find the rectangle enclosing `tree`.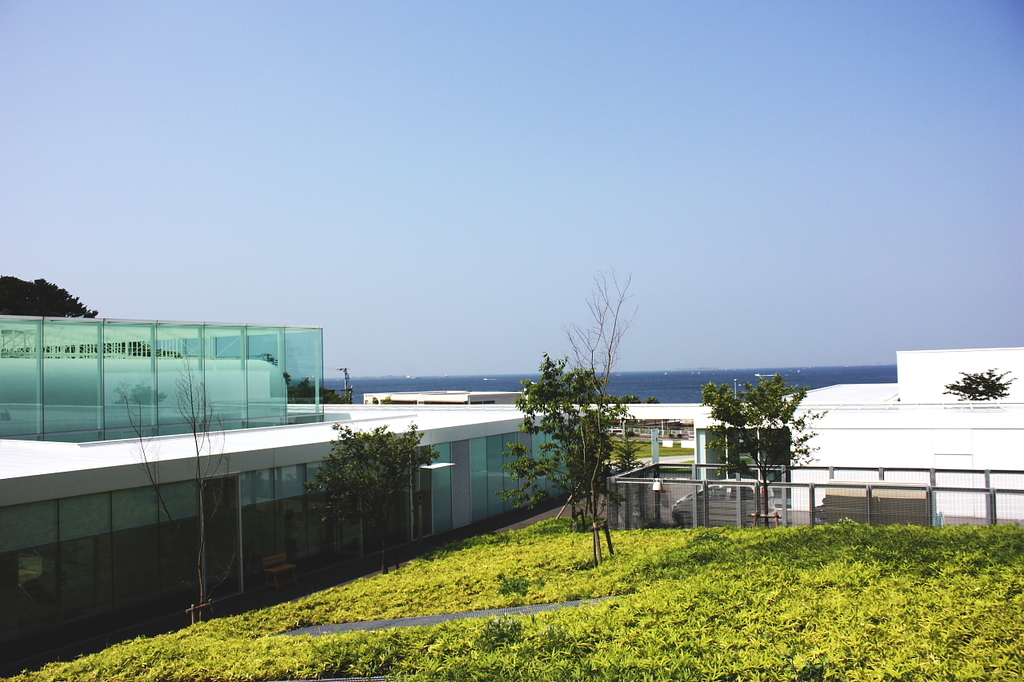
x1=693 y1=376 x2=843 y2=532.
